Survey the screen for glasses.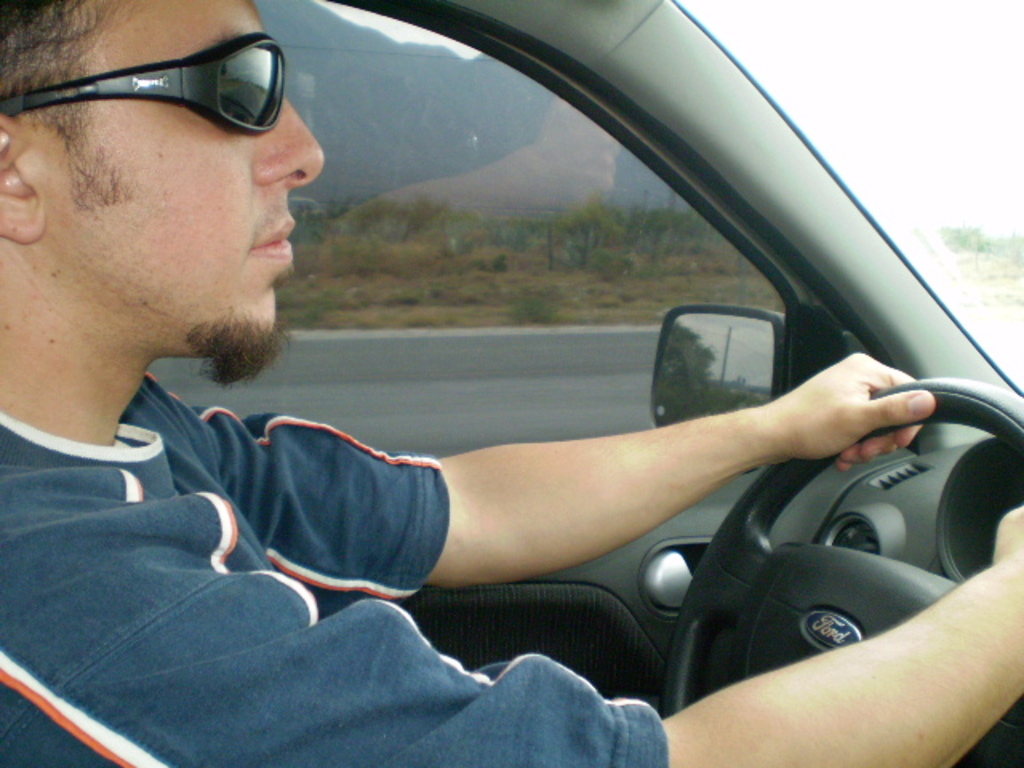
Survey found: (x1=0, y1=27, x2=288, y2=134).
